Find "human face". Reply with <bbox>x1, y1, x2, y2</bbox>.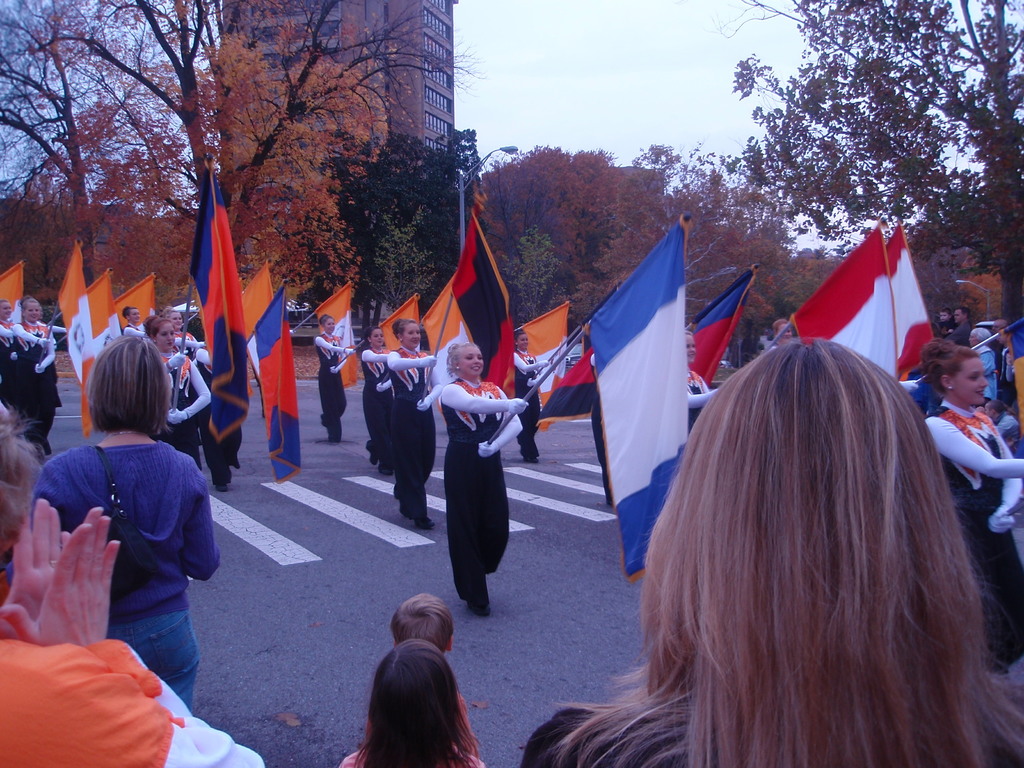
<bbox>520, 333, 529, 352</bbox>.
